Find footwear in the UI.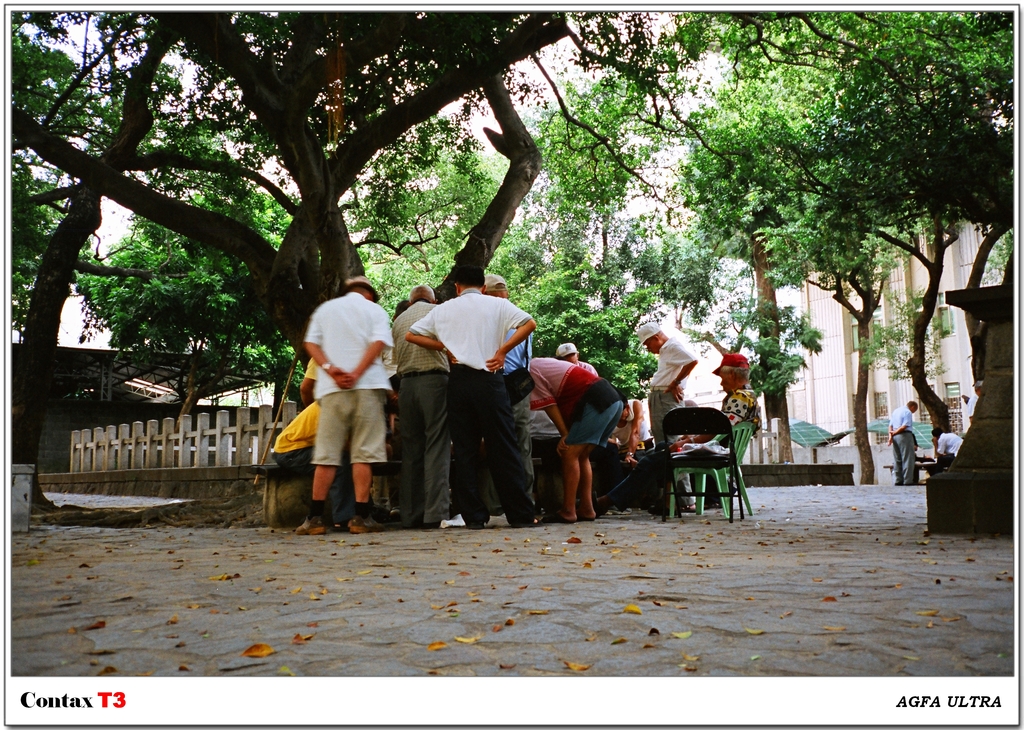
UI element at rect(347, 515, 376, 535).
